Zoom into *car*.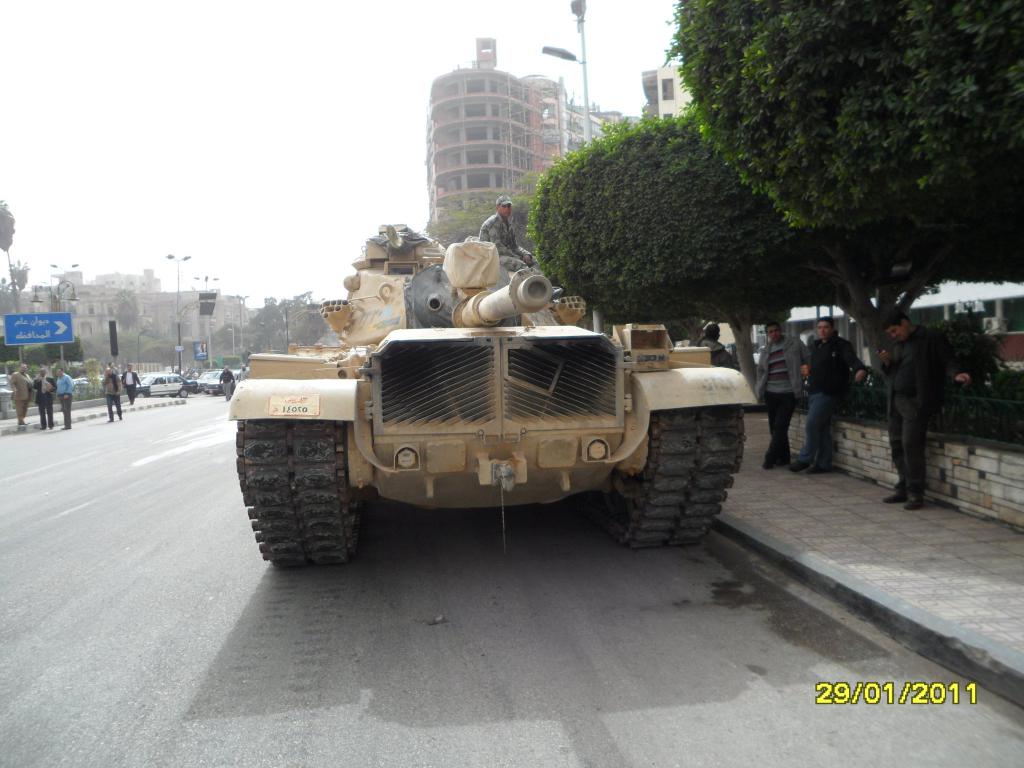
Zoom target: 0, 374, 14, 393.
